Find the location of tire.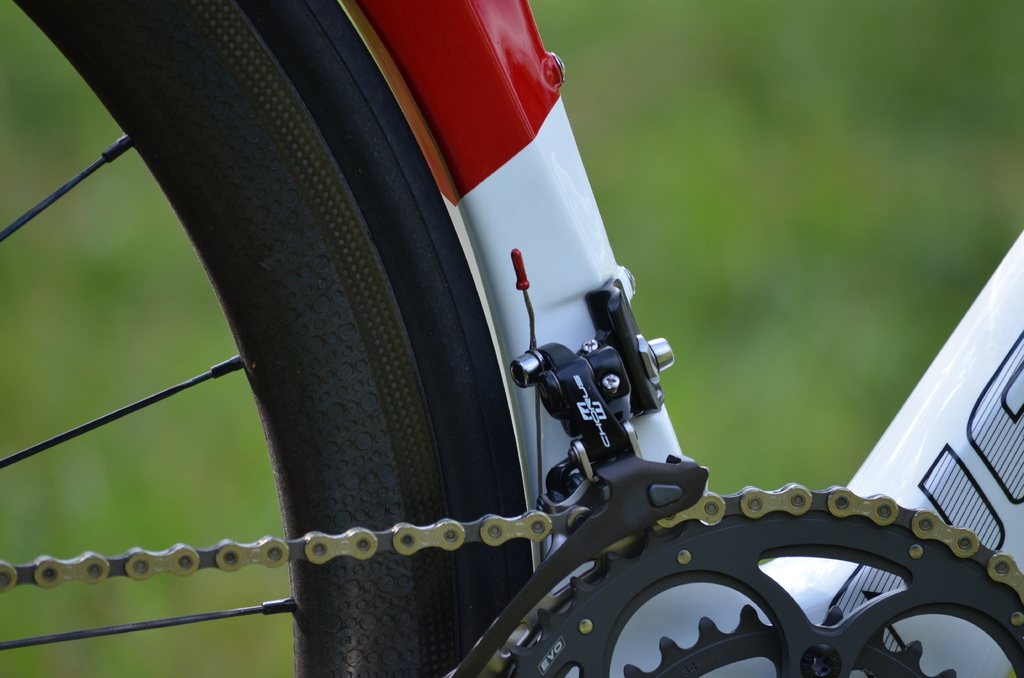
Location: x1=0 y1=0 x2=524 y2=677.
